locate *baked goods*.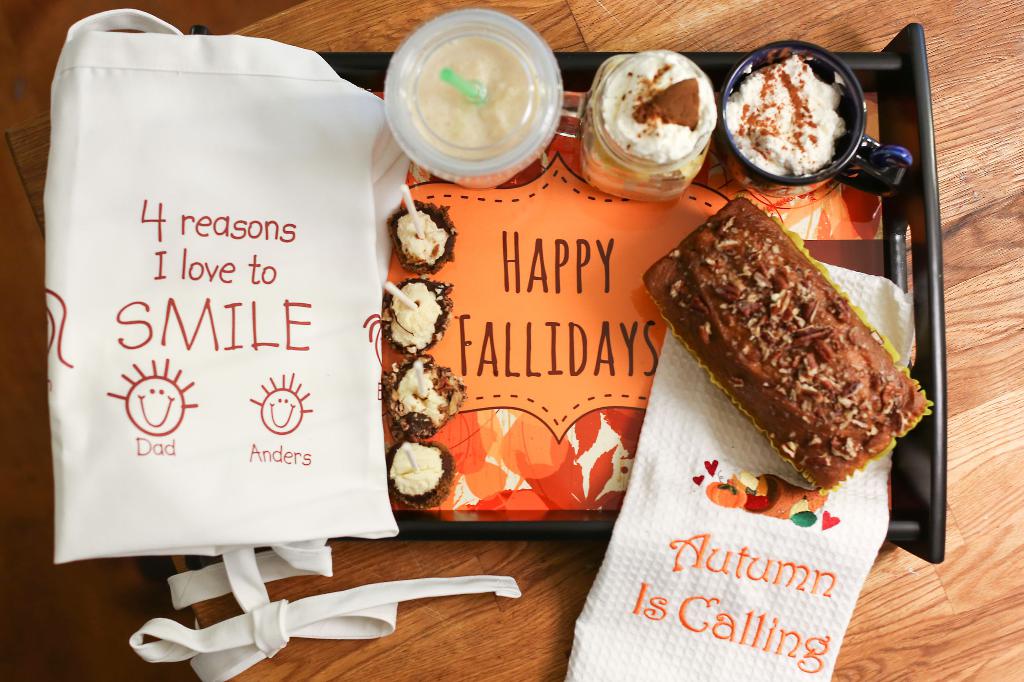
Bounding box: {"x1": 657, "y1": 192, "x2": 913, "y2": 514}.
